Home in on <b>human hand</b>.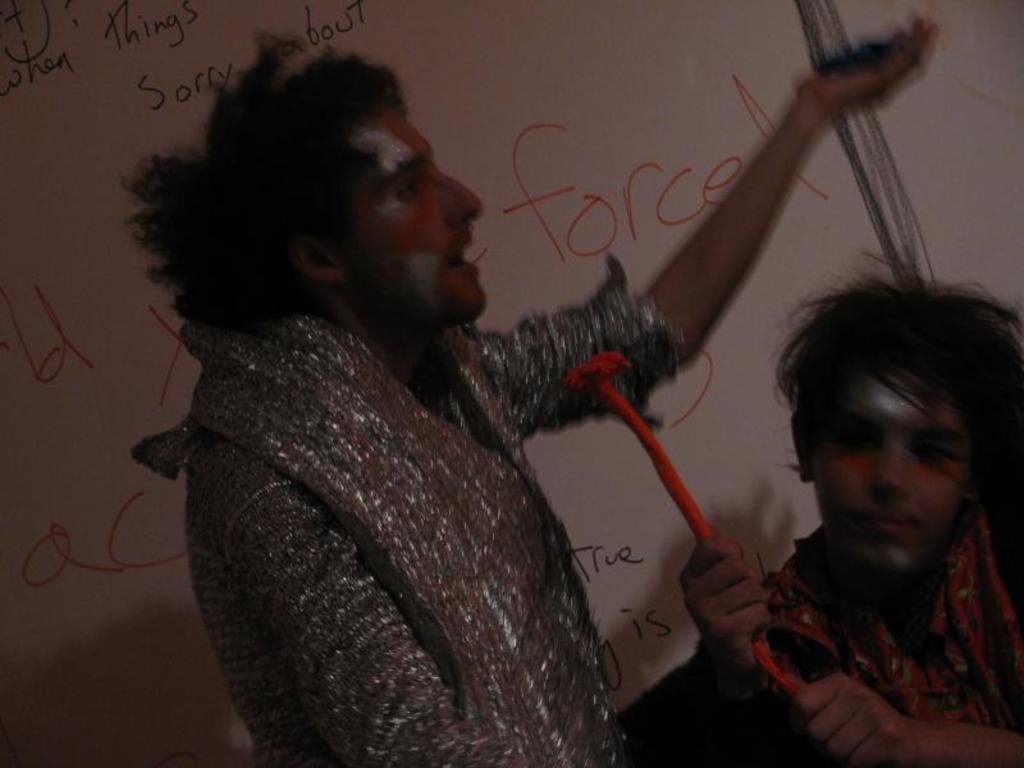
Homed in at 786, 657, 927, 748.
